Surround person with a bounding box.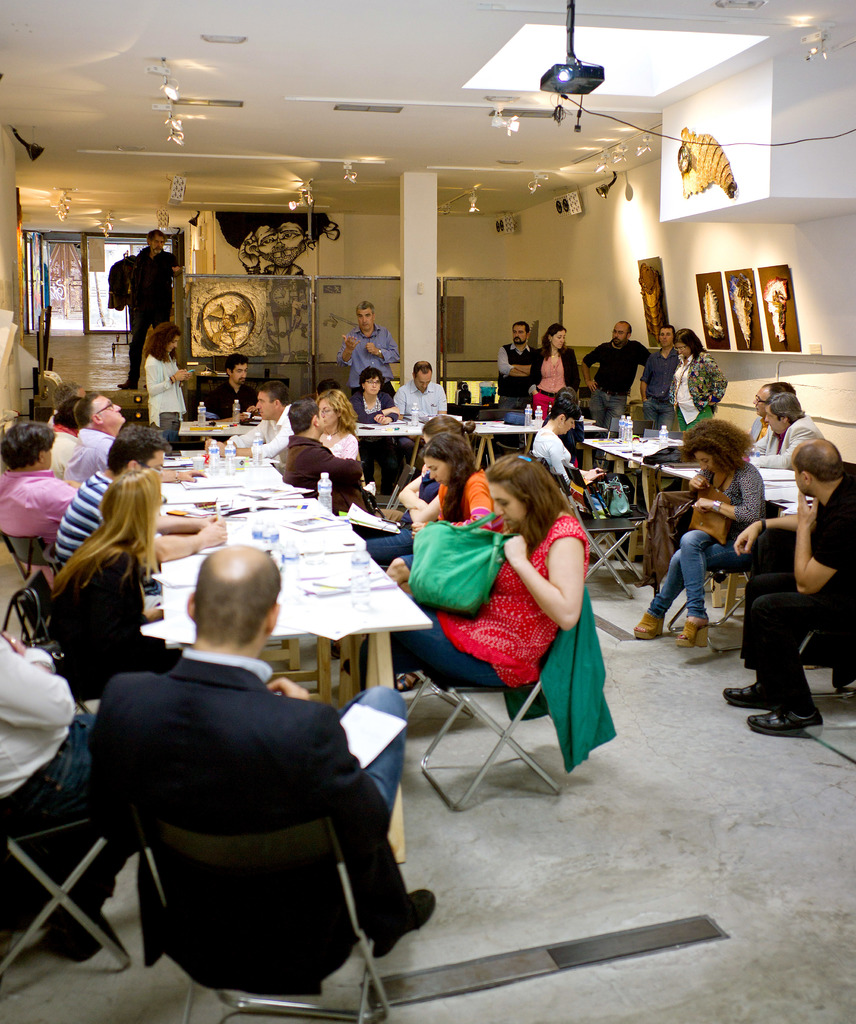
340,367,401,493.
